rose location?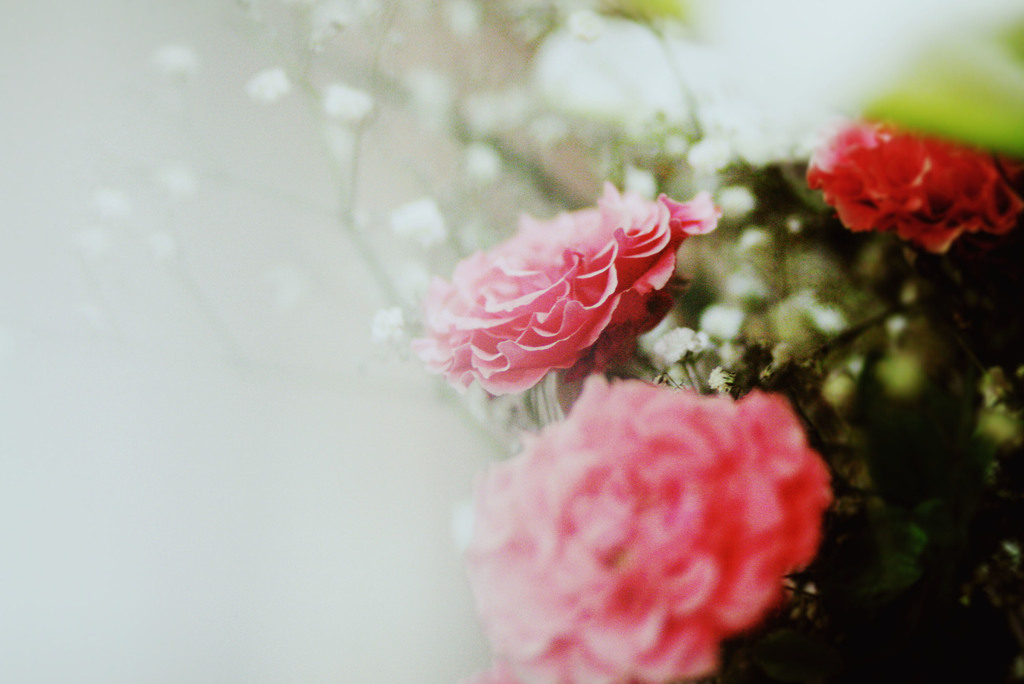
406:177:720:405
